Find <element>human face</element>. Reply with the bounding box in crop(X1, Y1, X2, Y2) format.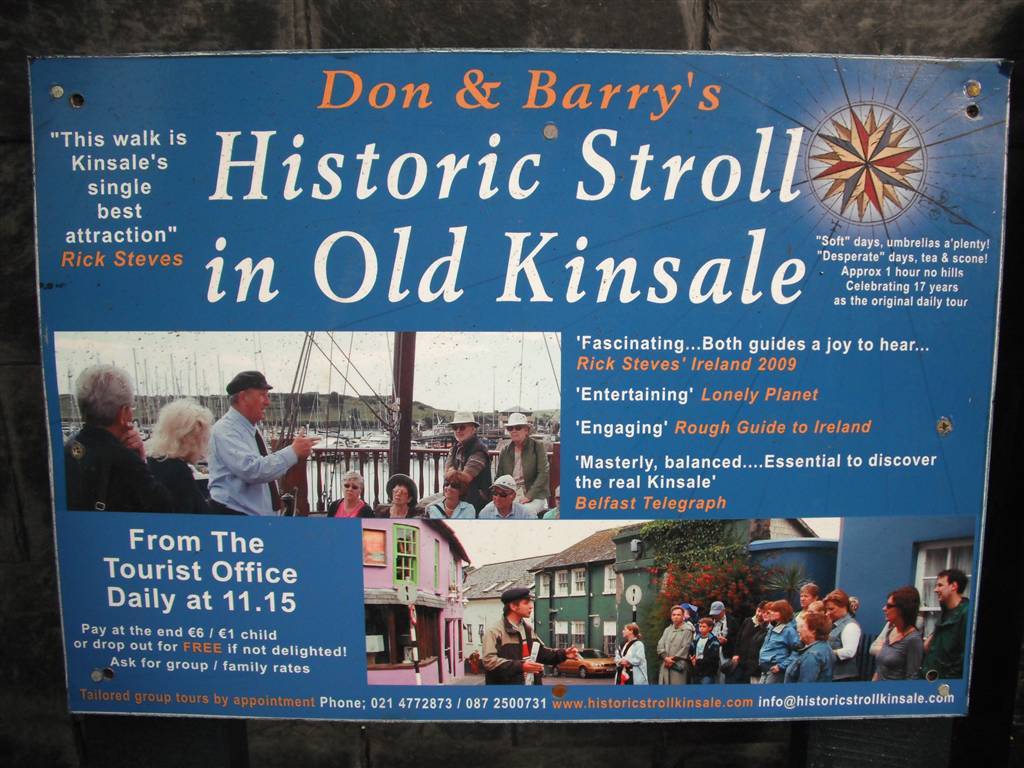
crop(622, 626, 631, 642).
